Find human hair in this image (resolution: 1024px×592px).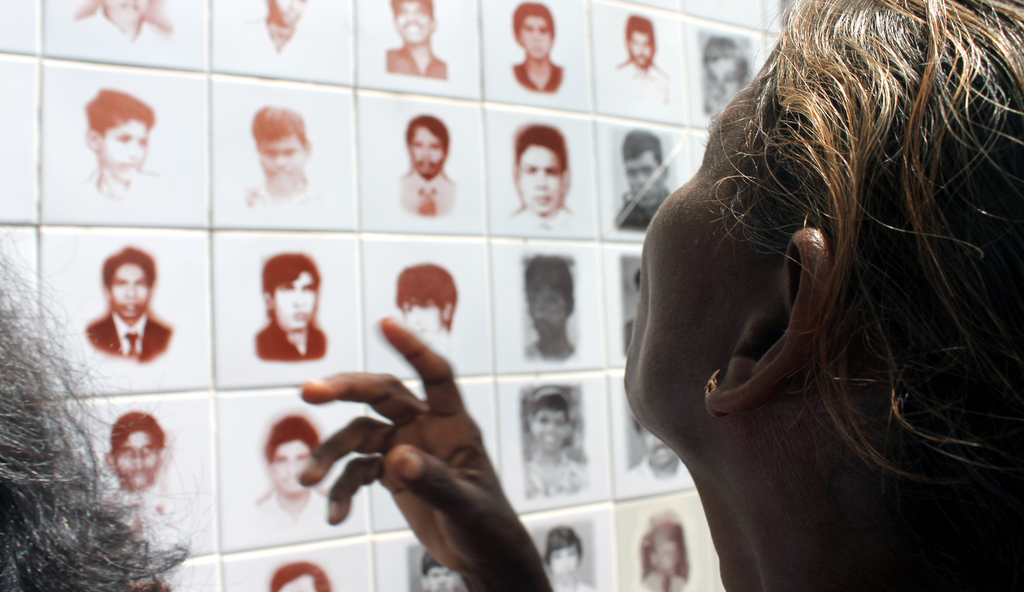
{"x1": 527, "y1": 390, "x2": 575, "y2": 431}.
